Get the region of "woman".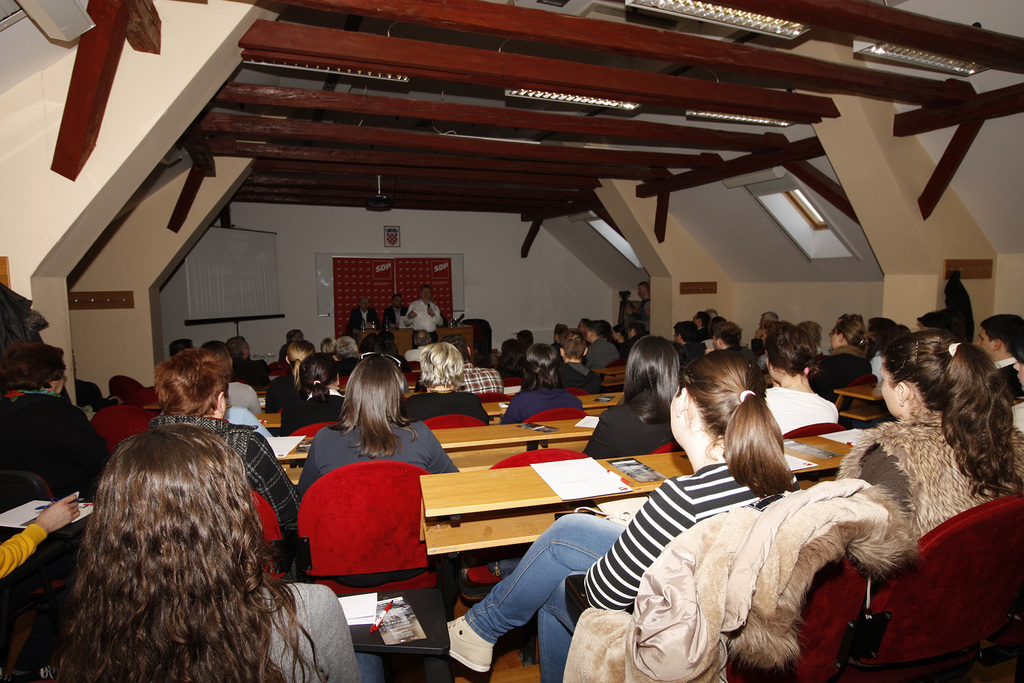
rect(586, 336, 688, 459).
